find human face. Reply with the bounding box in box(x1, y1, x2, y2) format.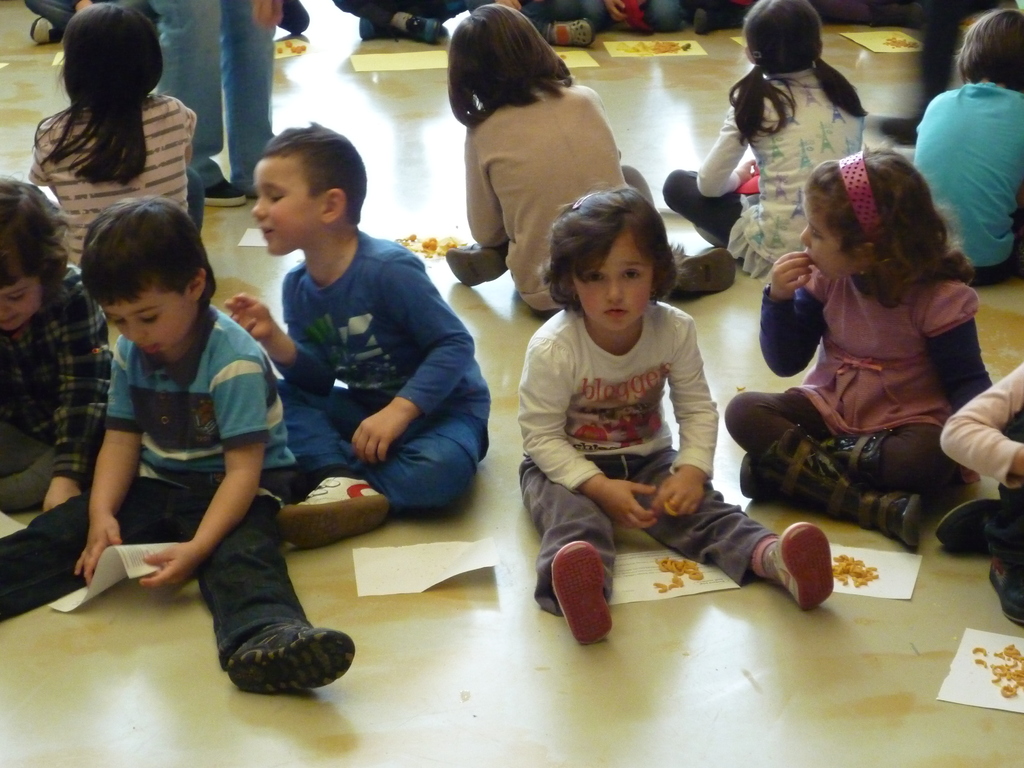
box(794, 188, 858, 280).
